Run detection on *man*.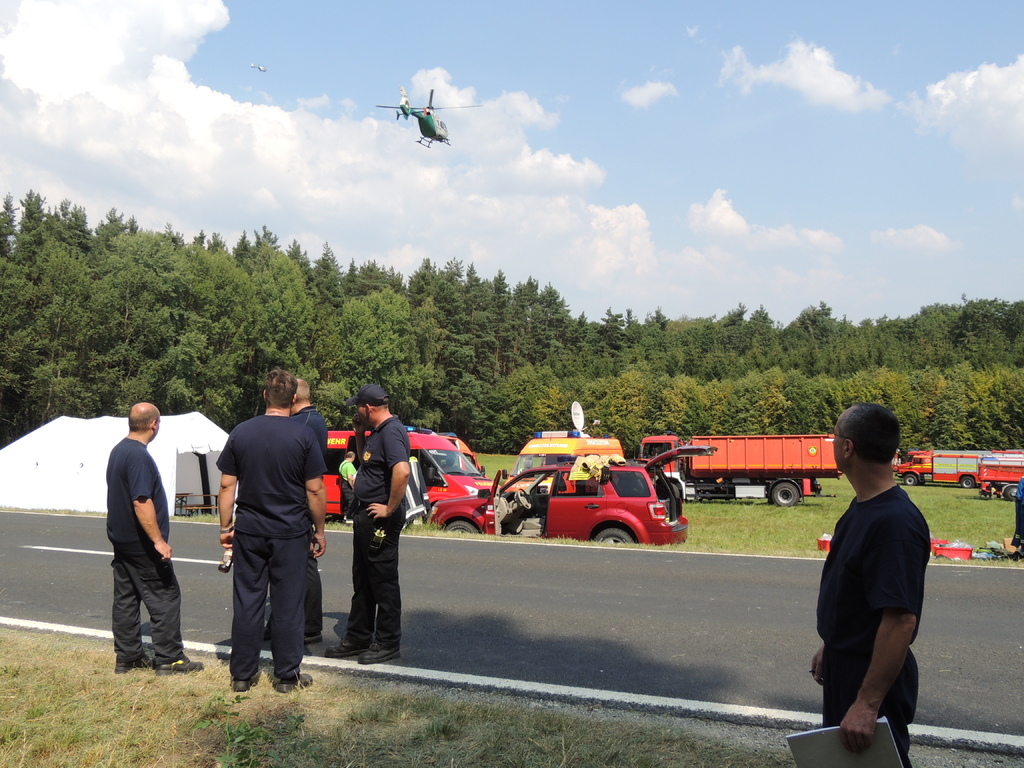
Result: (x1=810, y1=407, x2=925, y2=767).
